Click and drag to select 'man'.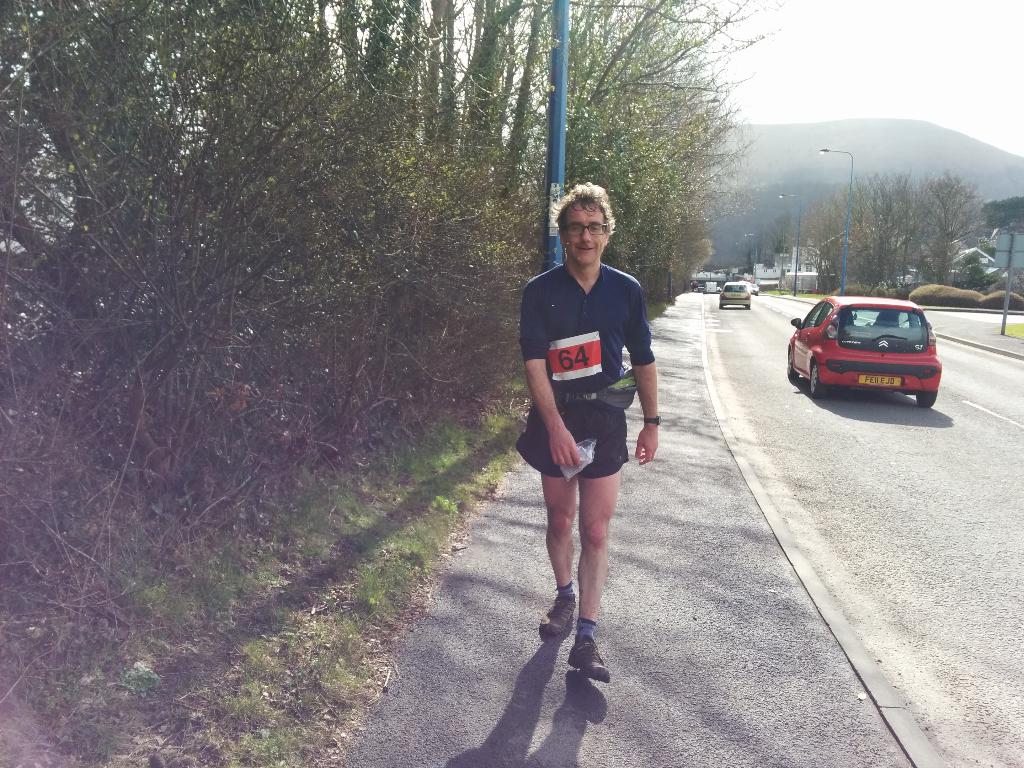
Selection: {"left": 517, "top": 193, "right": 678, "bottom": 666}.
